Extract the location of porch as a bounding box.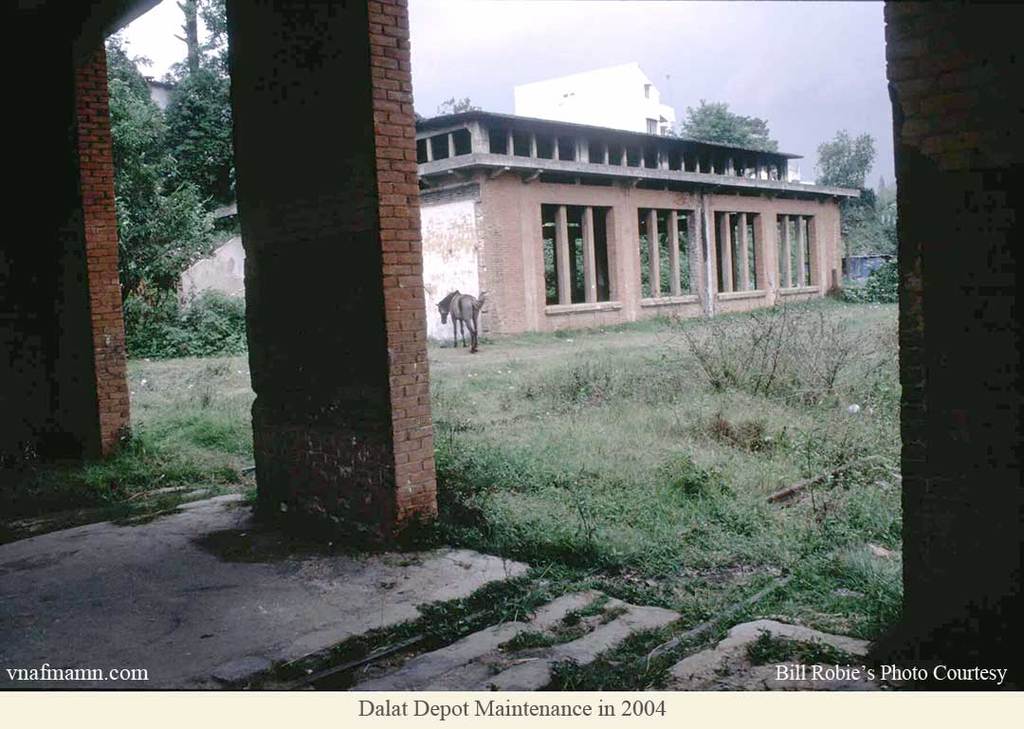
[x1=0, y1=454, x2=893, y2=689].
